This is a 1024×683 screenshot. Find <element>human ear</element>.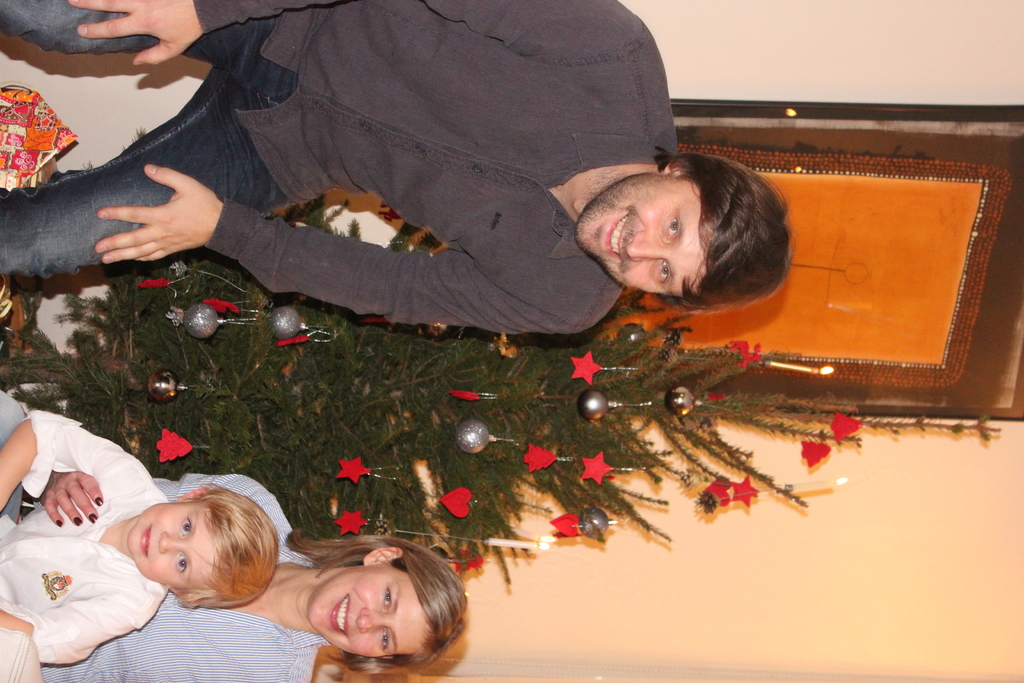
Bounding box: <box>364,544,399,564</box>.
